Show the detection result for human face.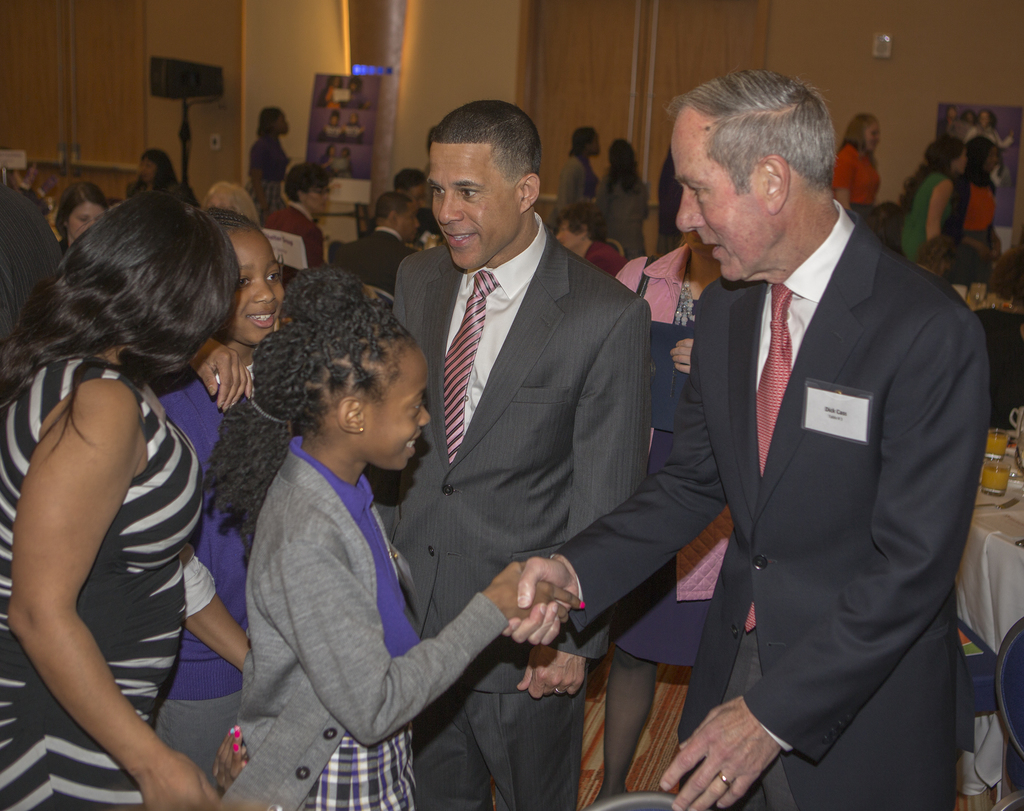
region(223, 227, 285, 344).
